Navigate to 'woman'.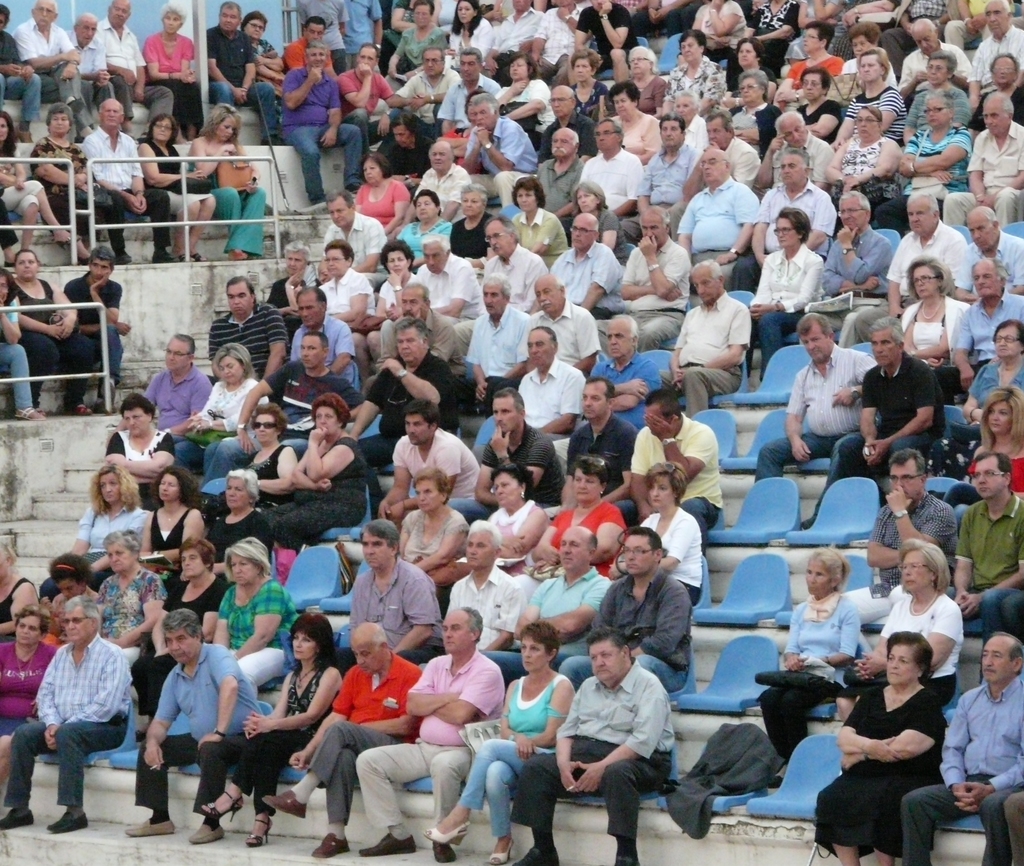
Navigation target: 961/385/1023/498.
